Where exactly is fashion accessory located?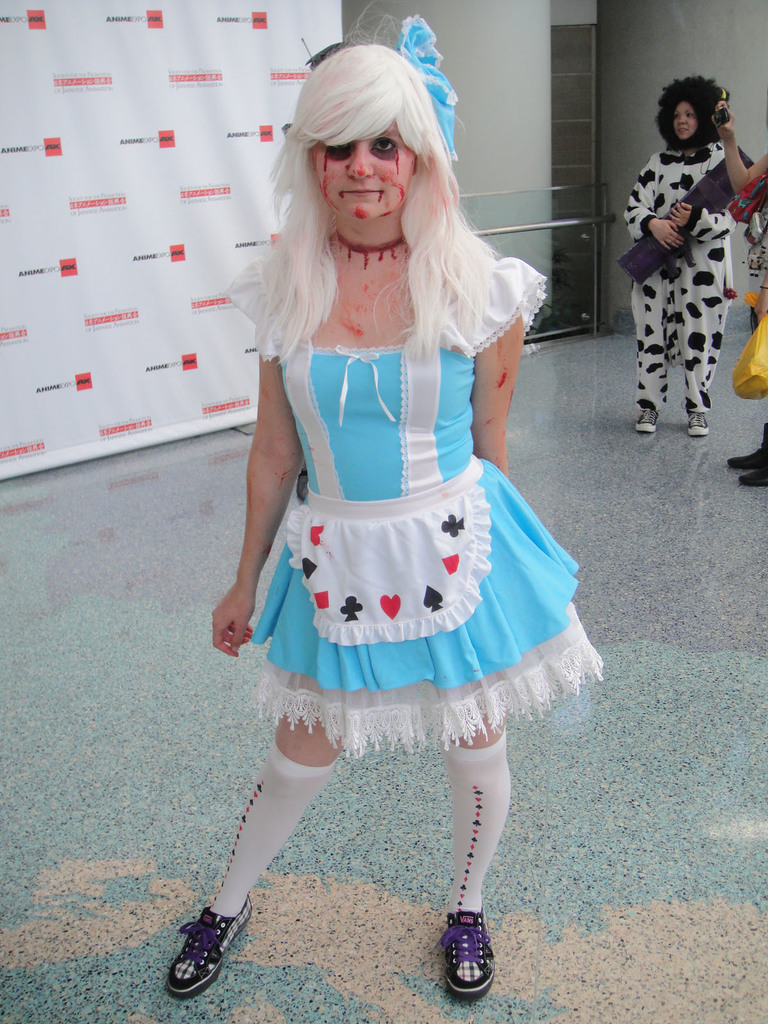
Its bounding box is crop(301, 37, 343, 70).
